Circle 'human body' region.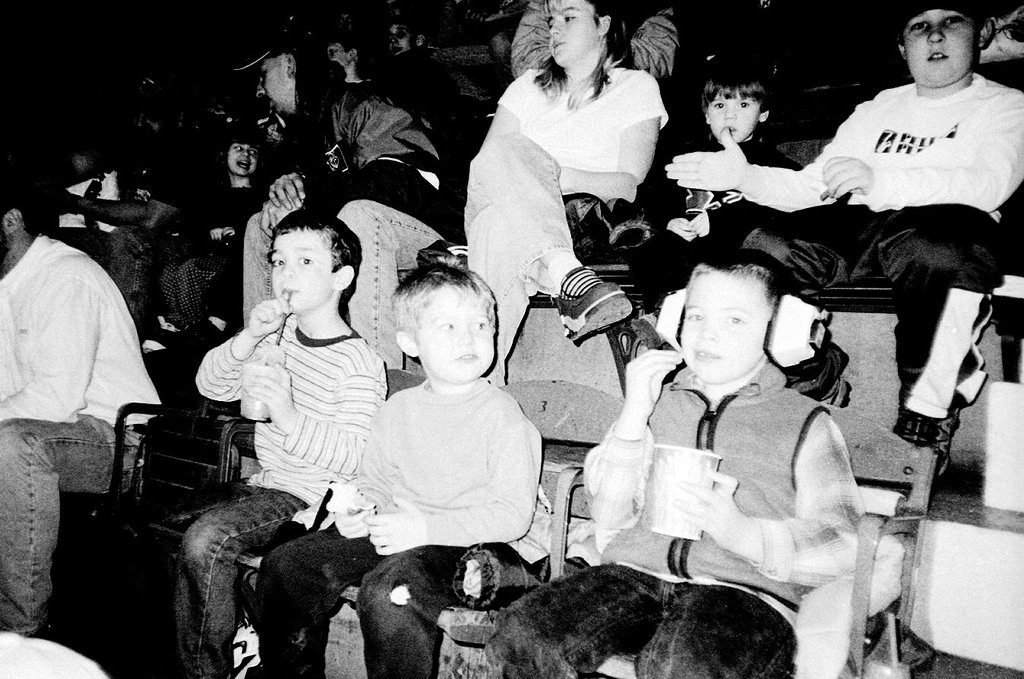
Region: (0,229,166,635).
